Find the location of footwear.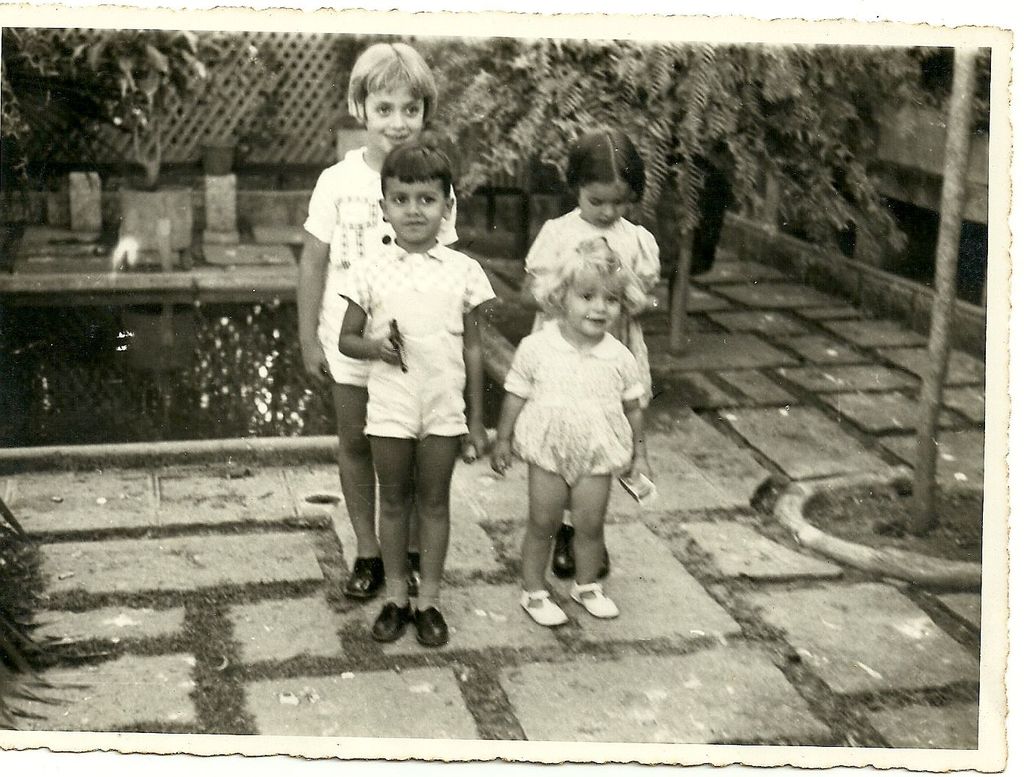
Location: {"left": 410, "top": 605, "right": 447, "bottom": 650}.
